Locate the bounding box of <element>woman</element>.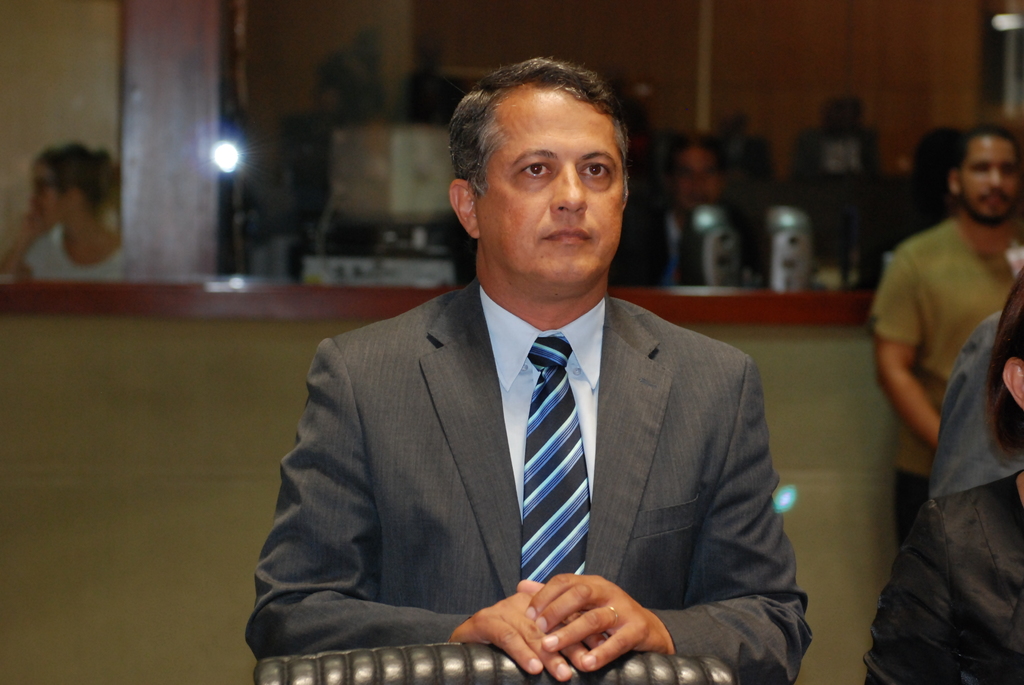
Bounding box: bbox(0, 130, 130, 288).
